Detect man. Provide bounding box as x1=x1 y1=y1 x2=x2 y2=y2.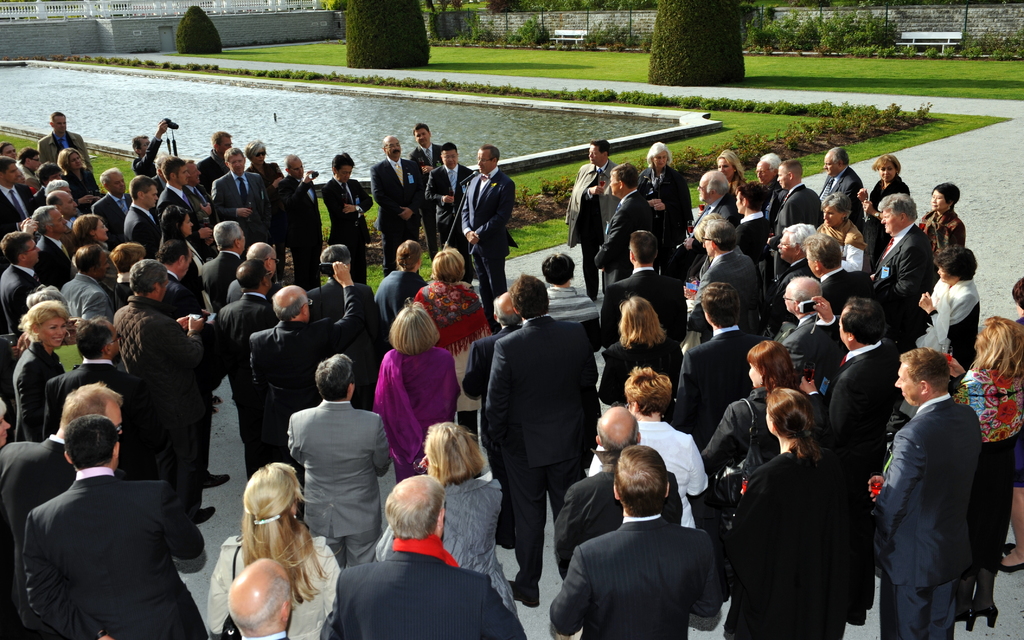
x1=180 y1=160 x2=215 y2=211.
